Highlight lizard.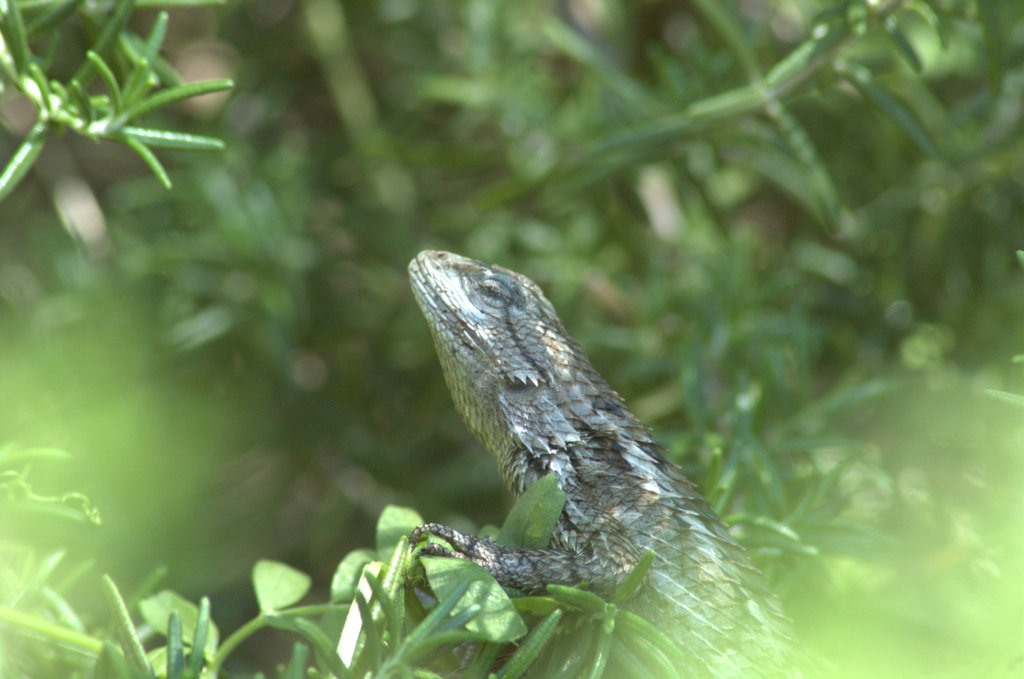
Highlighted region: BBox(370, 256, 829, 669).
